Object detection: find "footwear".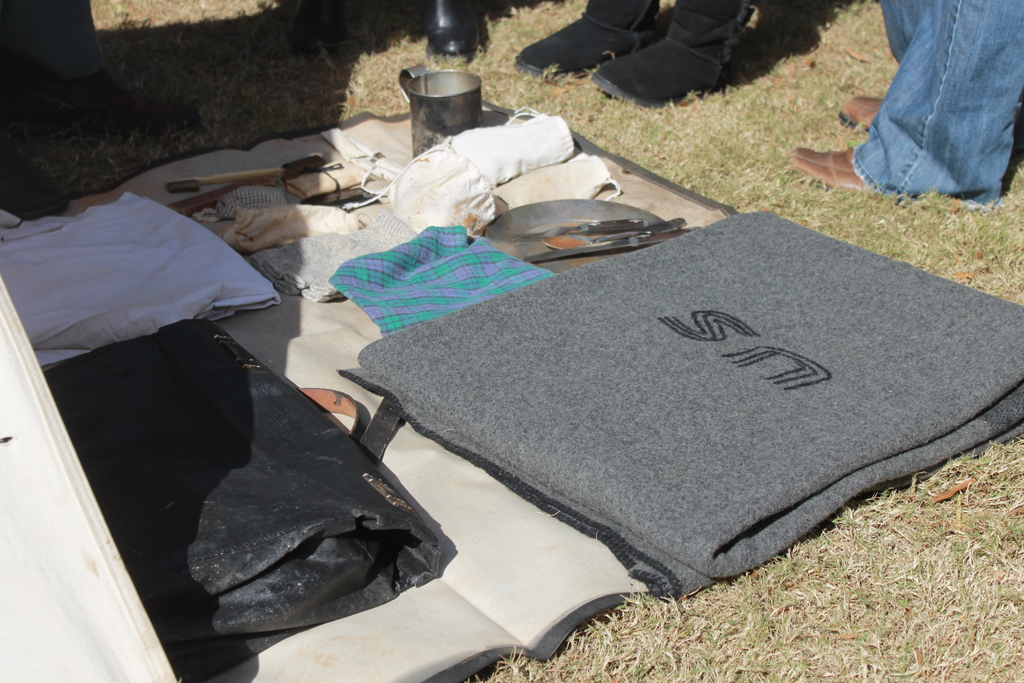
836 92 890 132.
